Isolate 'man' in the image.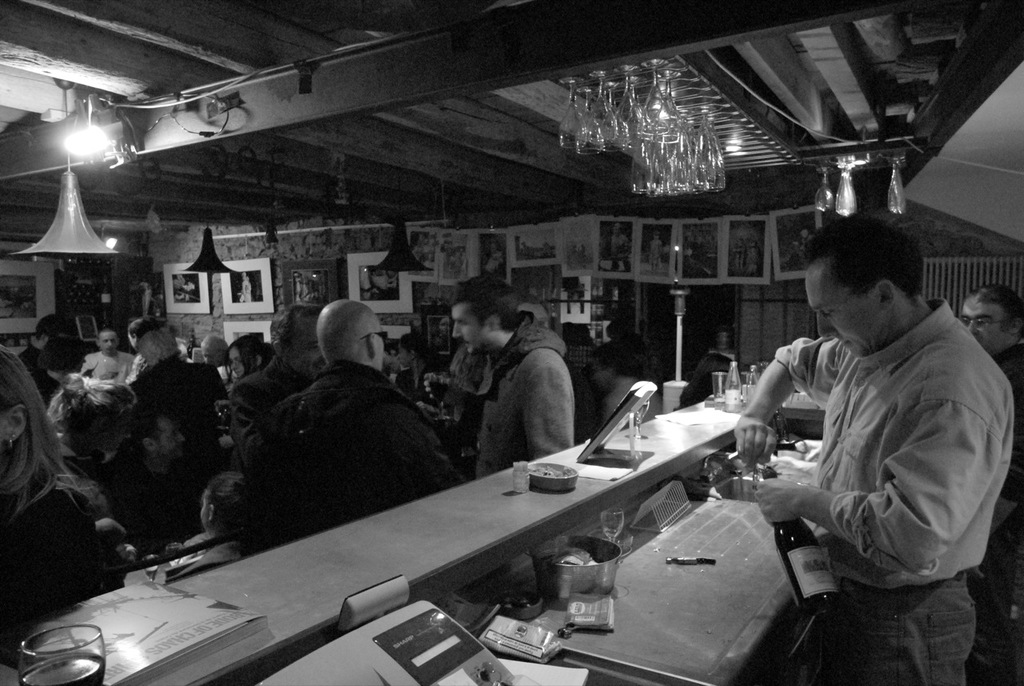
Isolated region: locate(962, 285, 1023, 522).
